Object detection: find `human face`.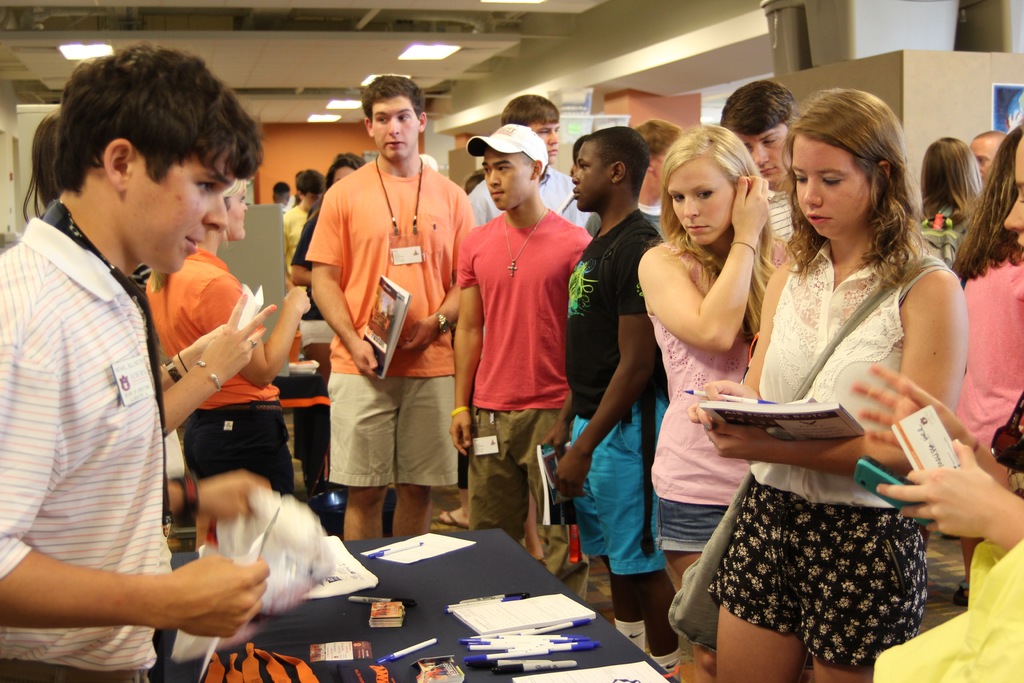
x1=370, y1=99, x2=414, y2=157.
